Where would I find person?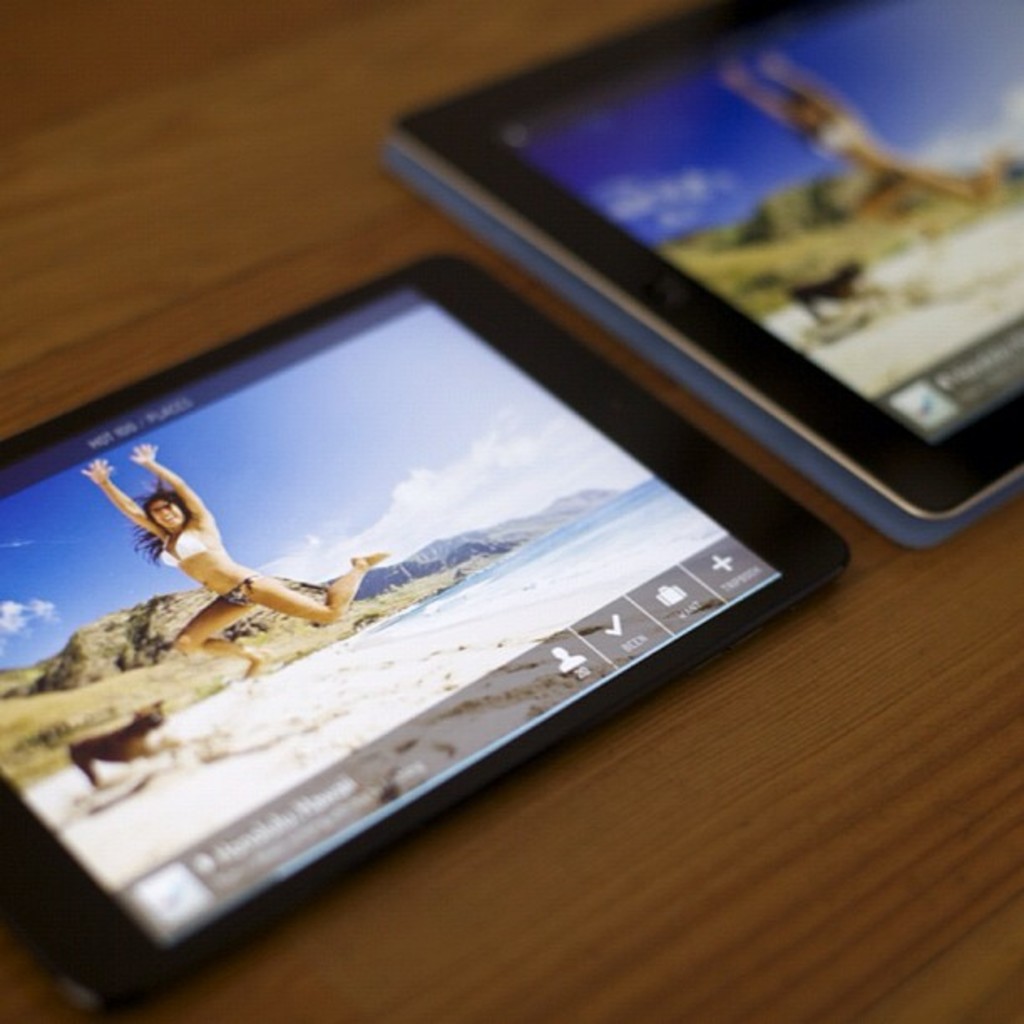
At Rect(721, 47, 1006, 204).
